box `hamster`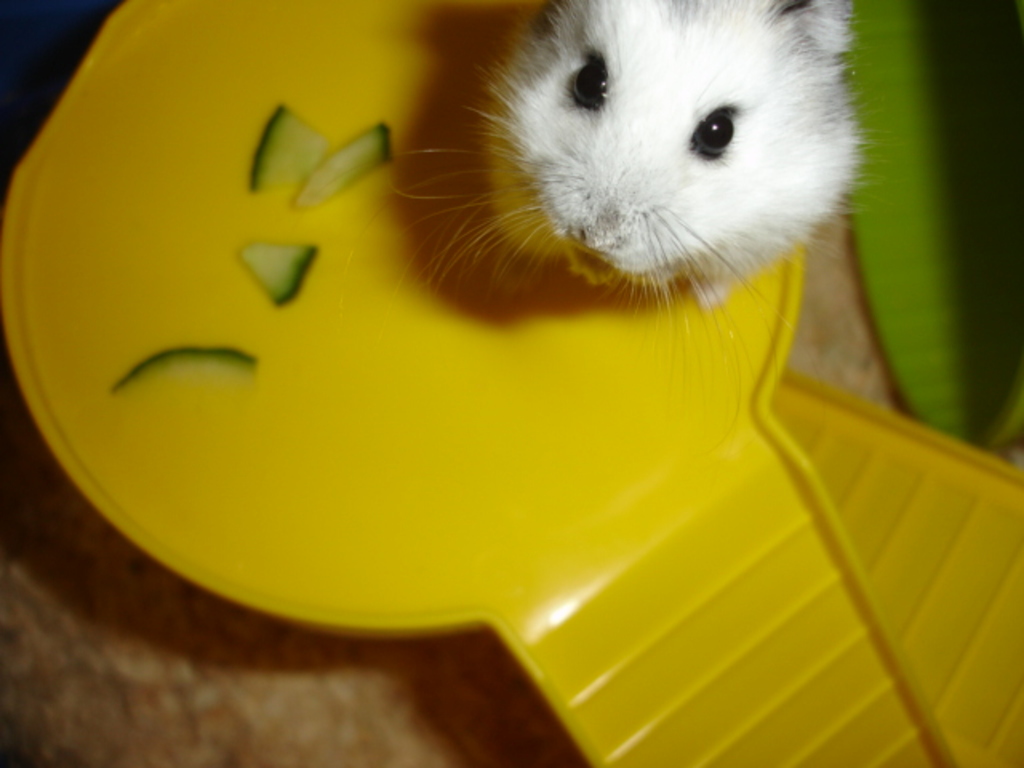
{"x1": 373, "y1": 0, "x2": 869, "y2": 442}
